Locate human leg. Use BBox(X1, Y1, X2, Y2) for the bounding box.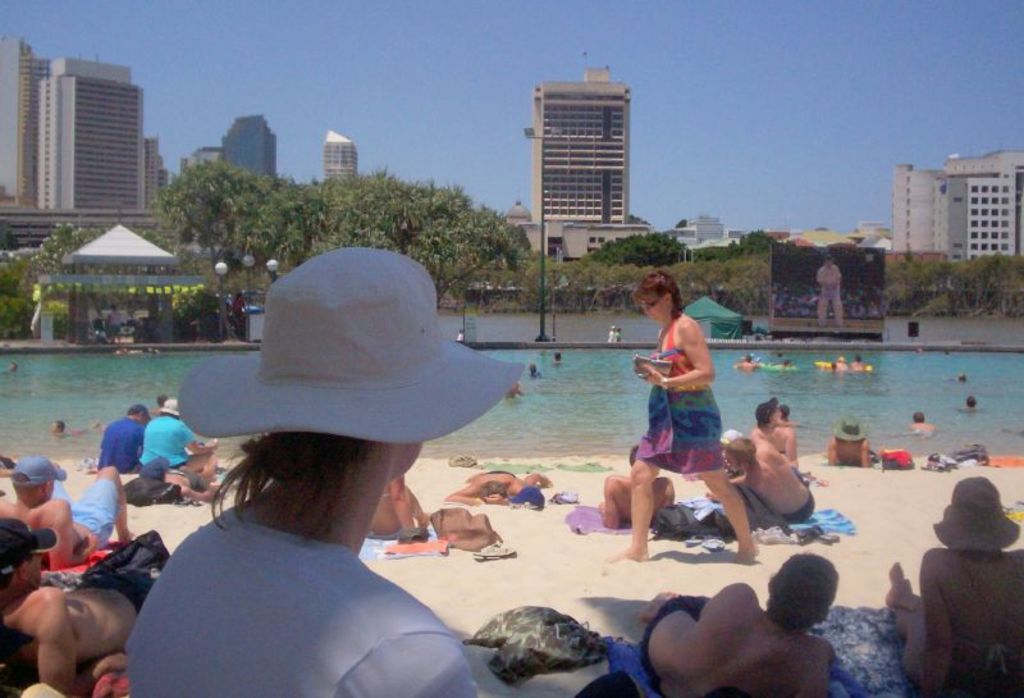
BBox(884, 567, 927, 612).
